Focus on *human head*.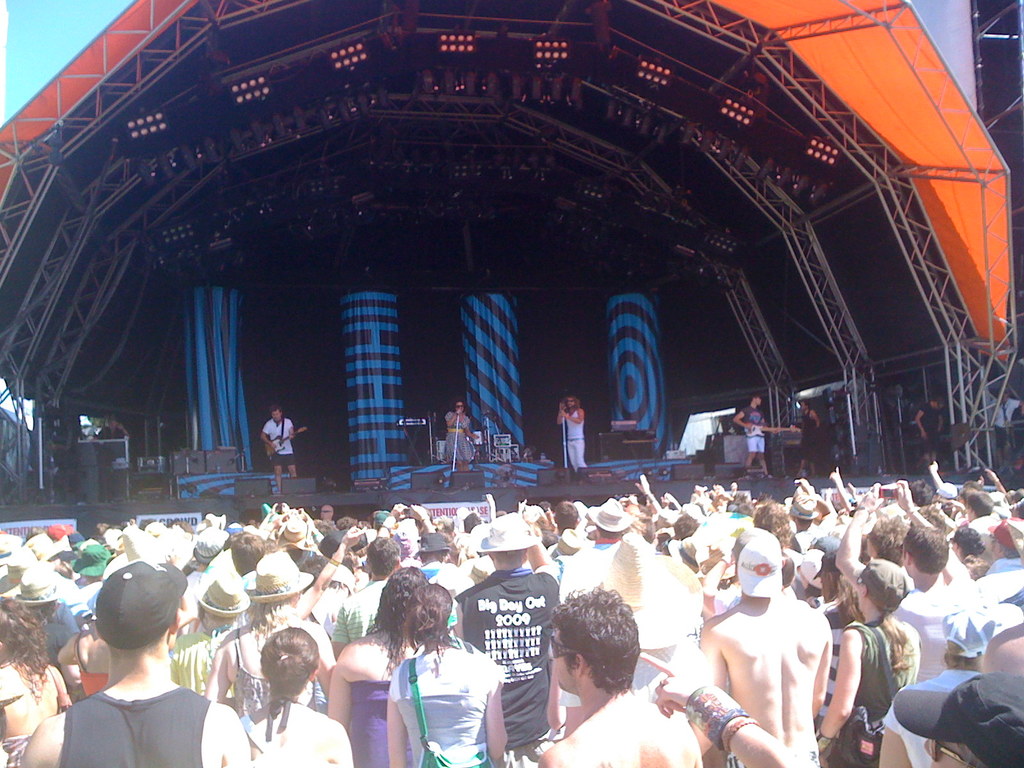
Focused at bbox=(856, 556, 908, 617).
